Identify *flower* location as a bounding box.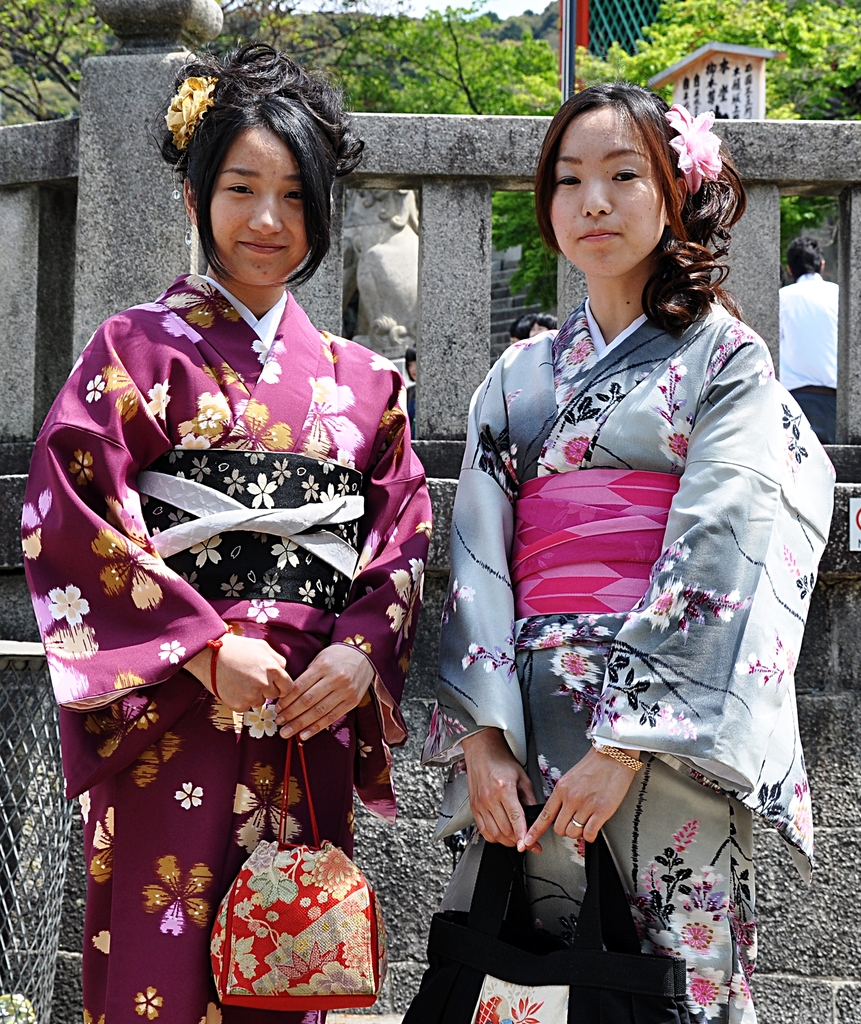
{"x1": 388, "y1": 556, "x2": 423, "y2": 653}.
